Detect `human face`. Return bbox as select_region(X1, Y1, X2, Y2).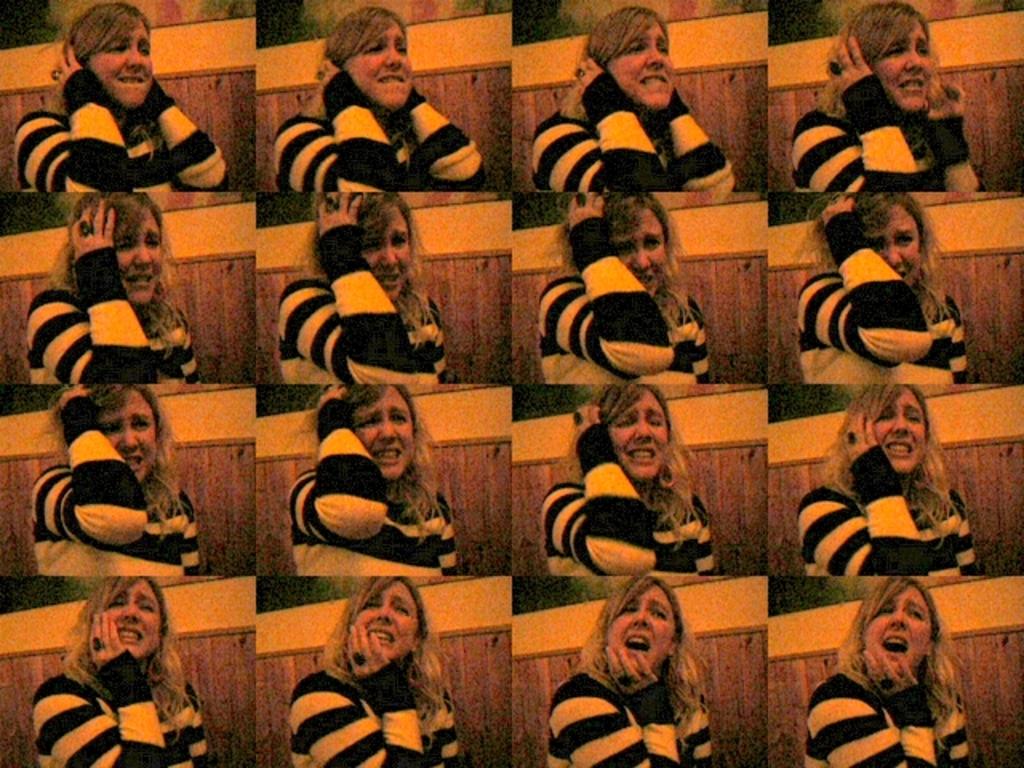
select_region(603, 584, 674, 666).
